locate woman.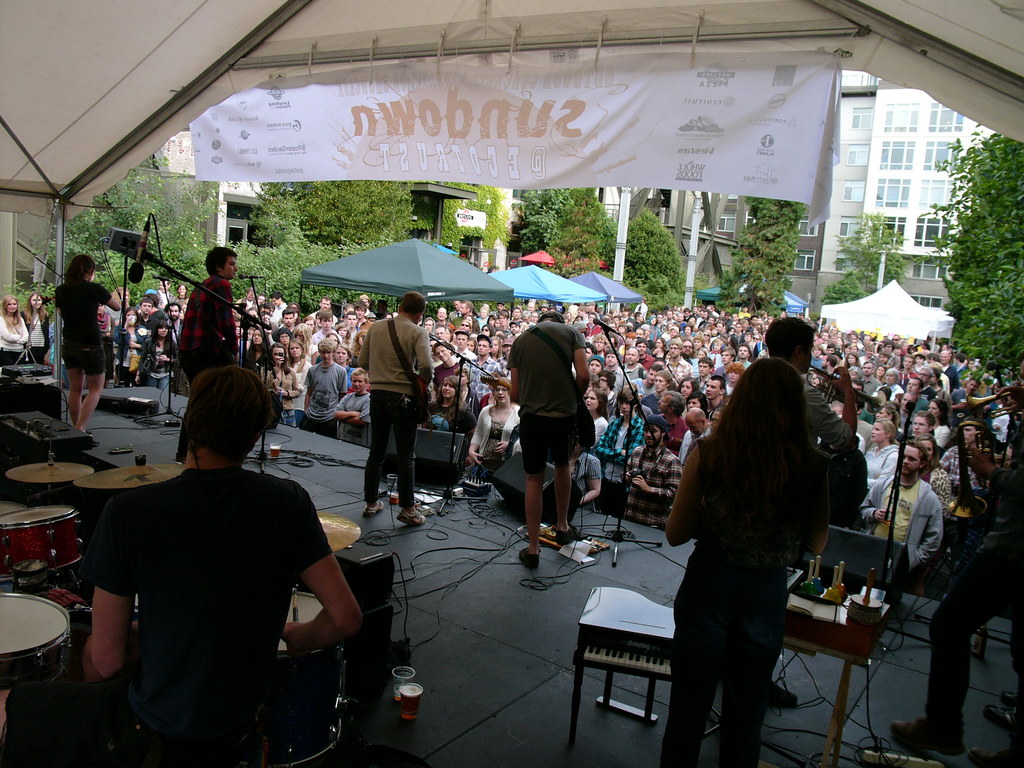
Bounding box: box(928, 401, 948, 448).
